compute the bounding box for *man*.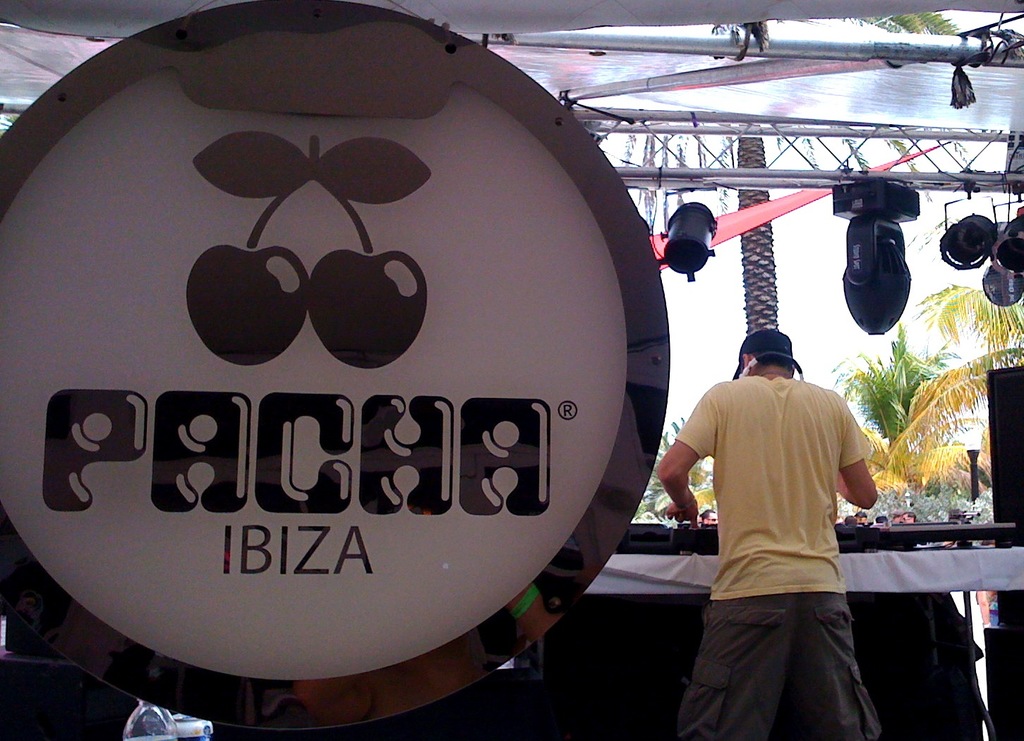
rect(898, 511, 917, 528).
